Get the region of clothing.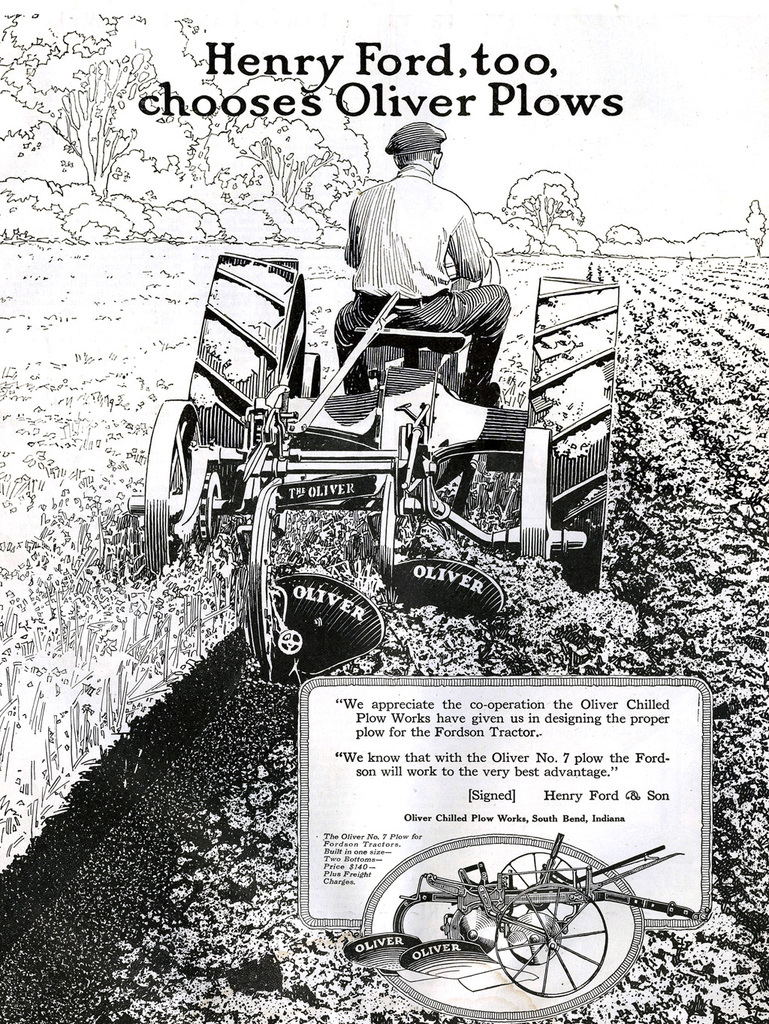
region(329, 130, 510, 363).
